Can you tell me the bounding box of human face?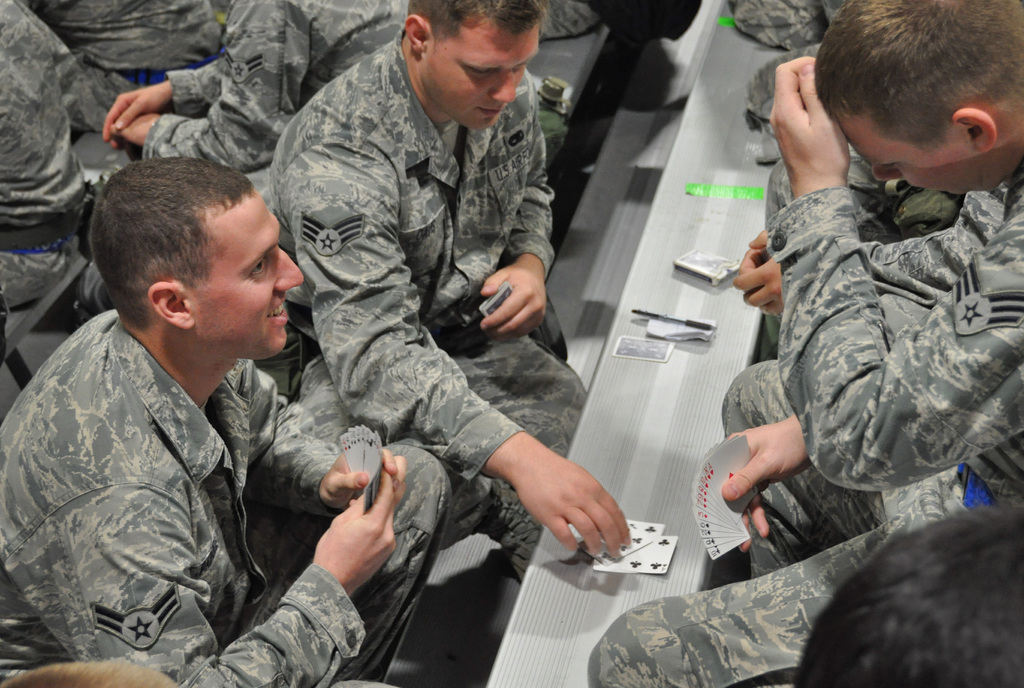
bbox=(192, 201, 318, 368).
